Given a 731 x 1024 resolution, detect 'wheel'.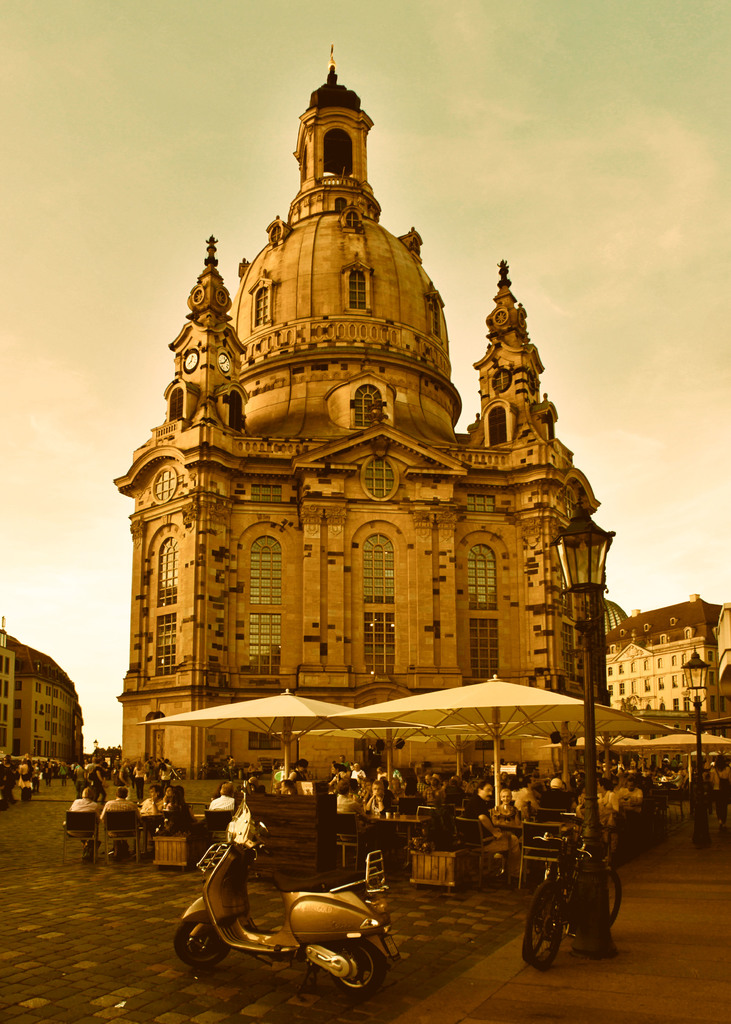
x1=522 y1=900 x2=566 y2=966.
